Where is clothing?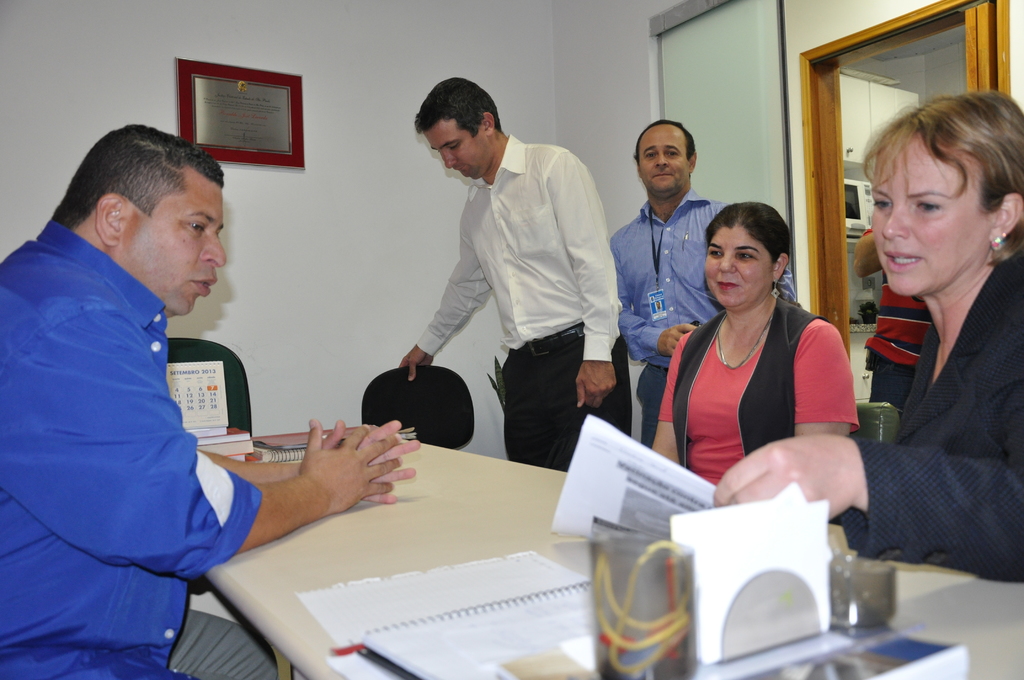
[614, 180, 794, 446].
